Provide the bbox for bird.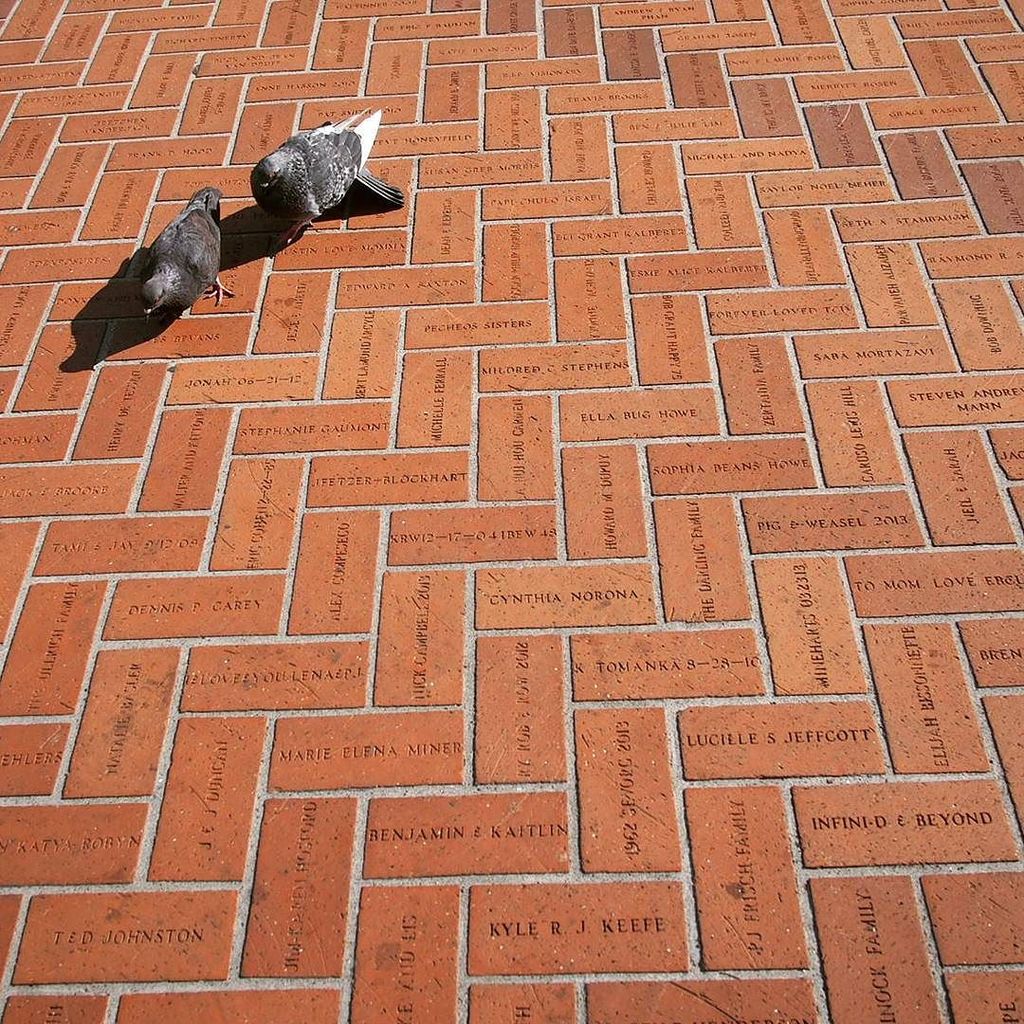
[left=141, top=178, right=239, bottom=319].
